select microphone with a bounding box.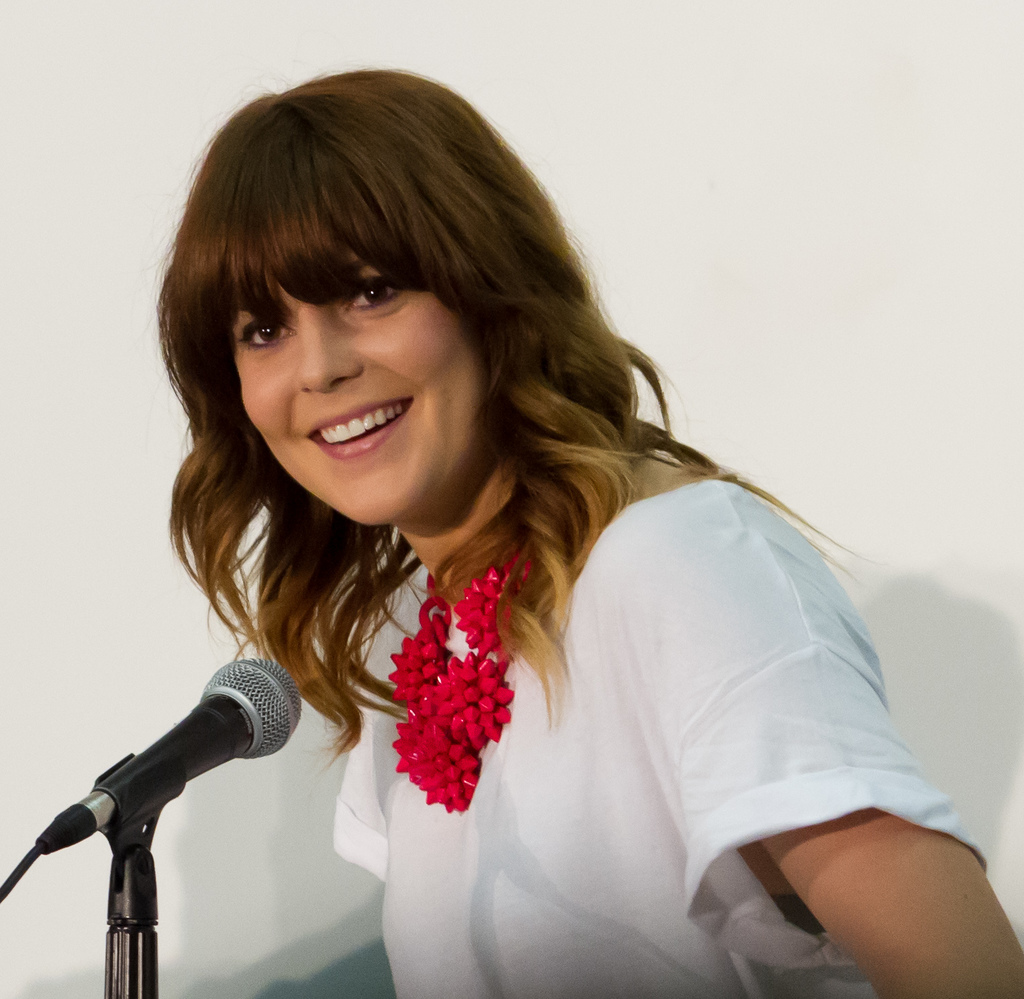
rect(19, 637, 317, 981).
